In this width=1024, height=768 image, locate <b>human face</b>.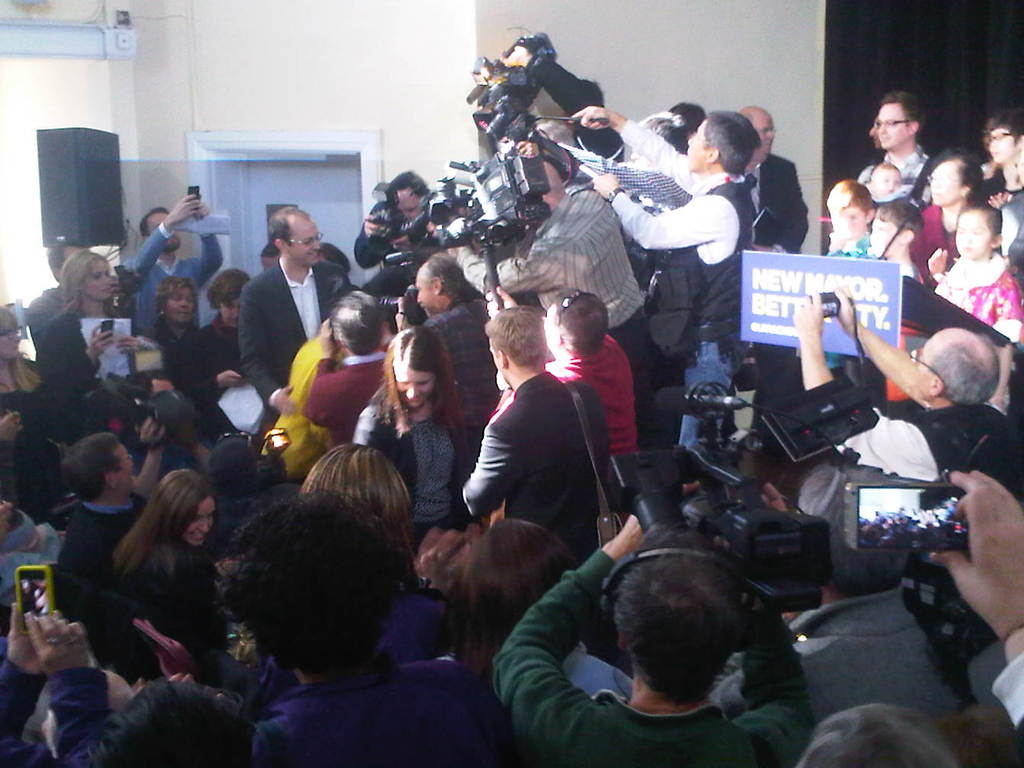
Bounding box: detection(687, 122, 706, 170).
